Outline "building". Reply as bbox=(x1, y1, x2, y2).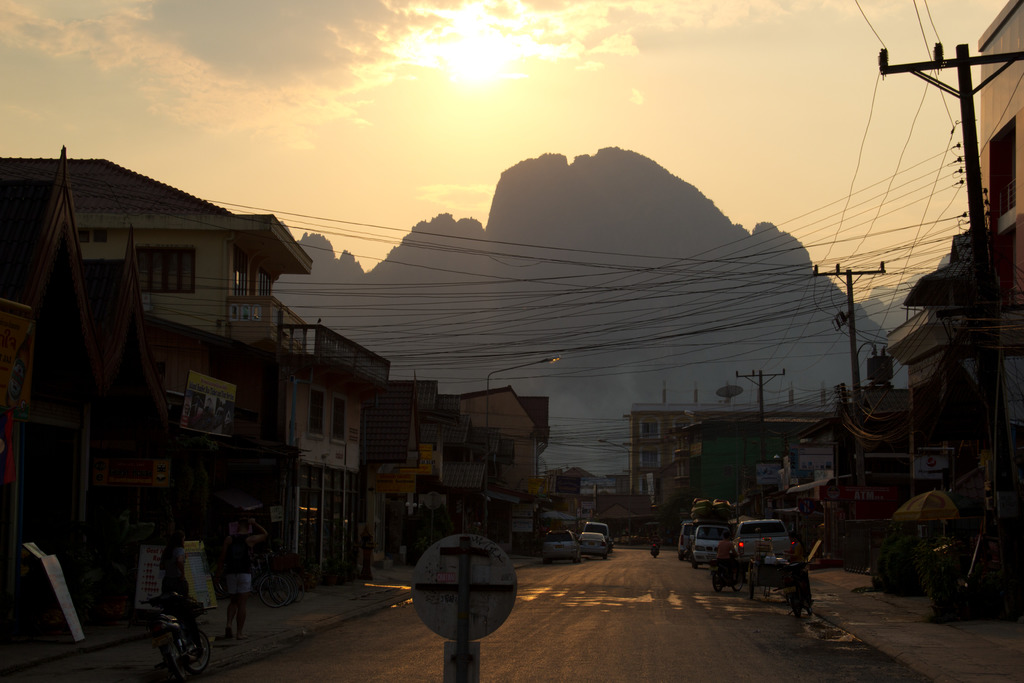
bbox=(564, 461, 598, 523).
